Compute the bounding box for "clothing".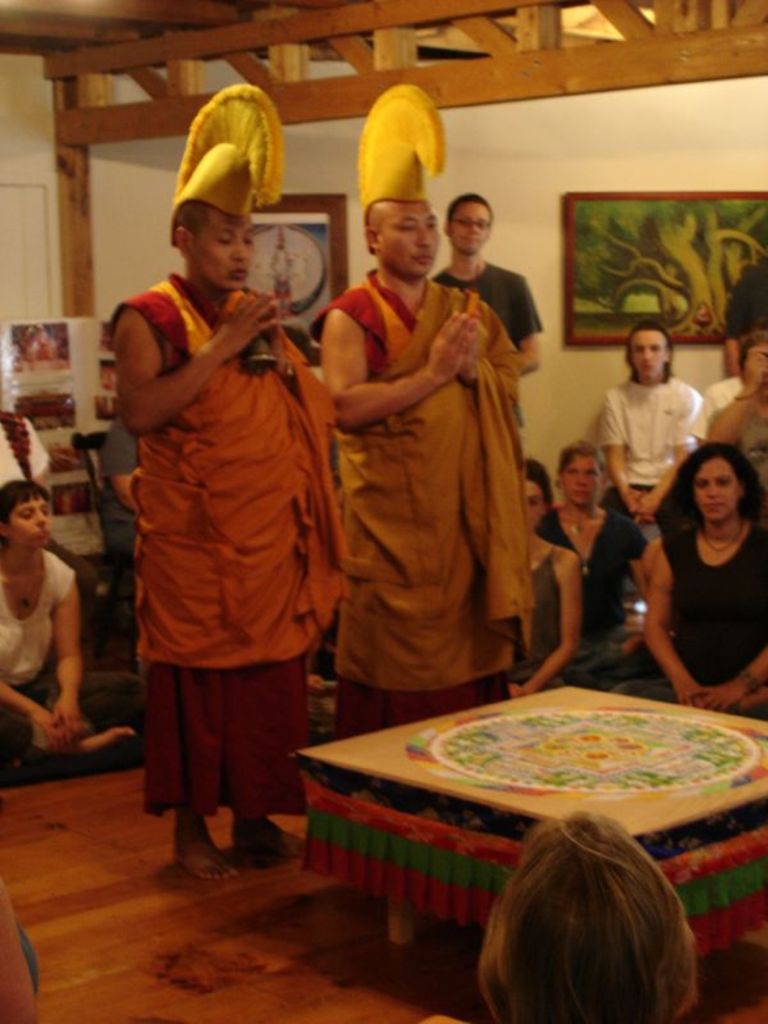
pyautogui.locateOnScreen(306, 200, 559, 732).
